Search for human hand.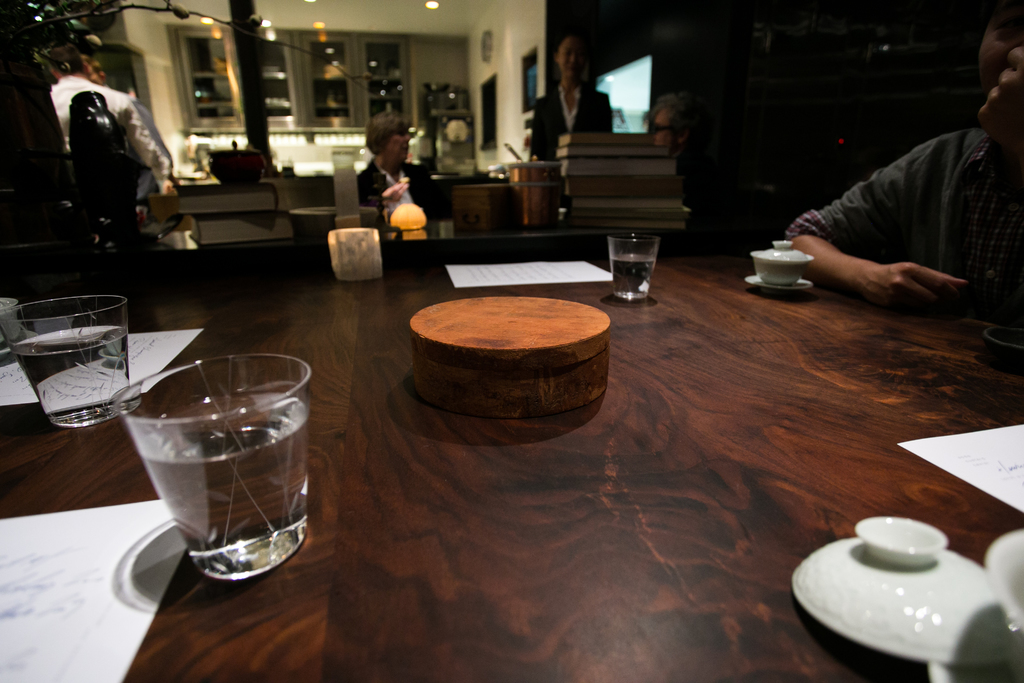
Found at (left=857, top=261, right=972, bottom=315).
